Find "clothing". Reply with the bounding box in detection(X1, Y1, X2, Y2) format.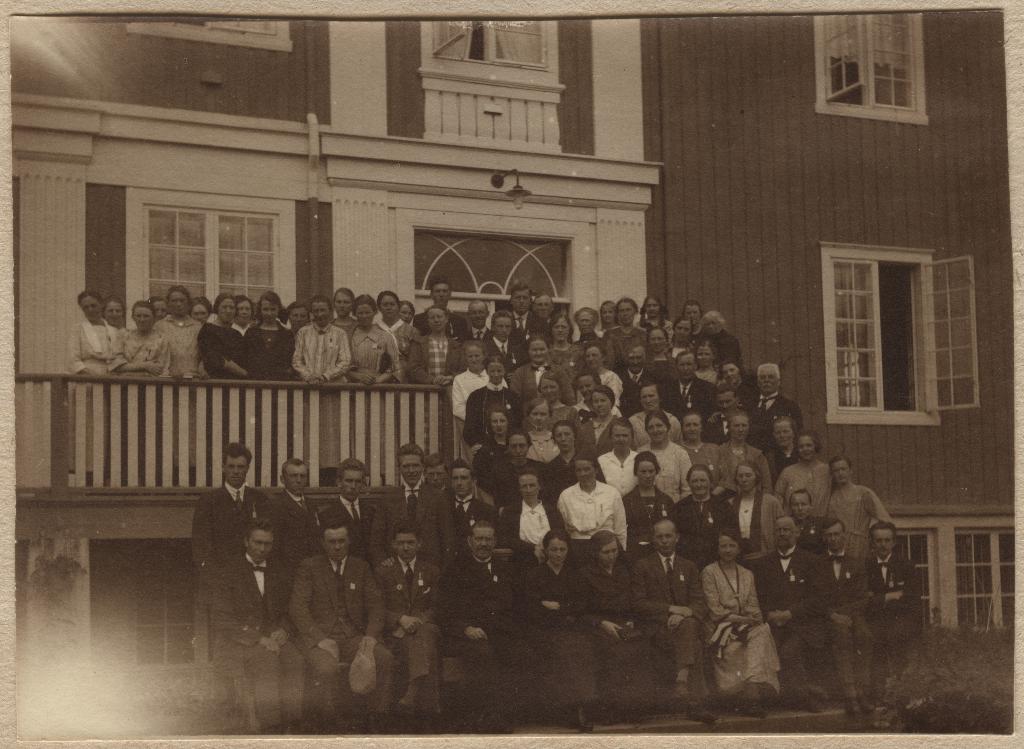
detection(428, 497, 490, 542).
